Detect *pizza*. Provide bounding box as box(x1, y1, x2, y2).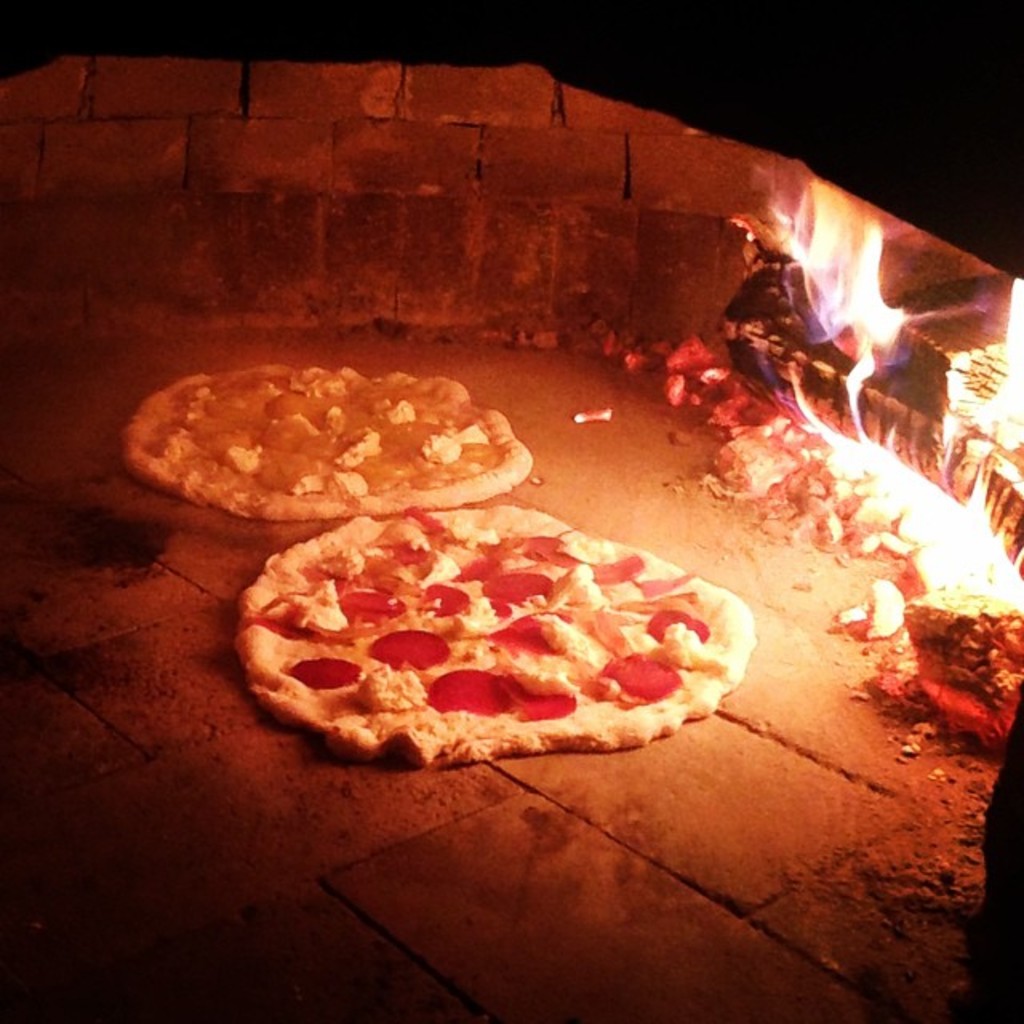
box(227, 498, 749, 763).
